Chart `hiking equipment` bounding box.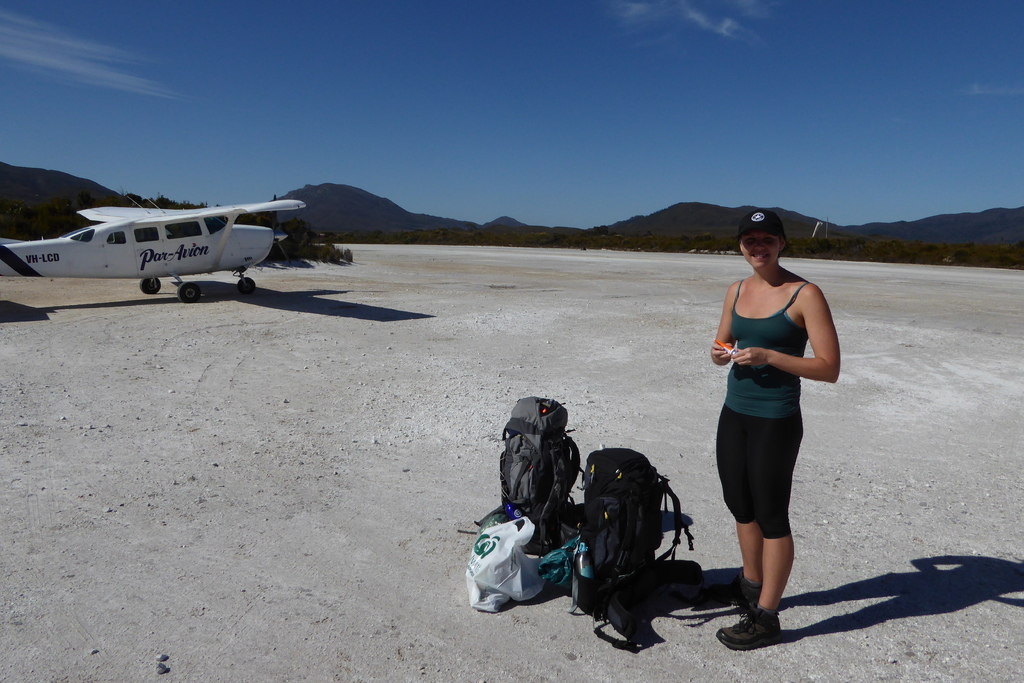
Charted: 495,391,585,558.
